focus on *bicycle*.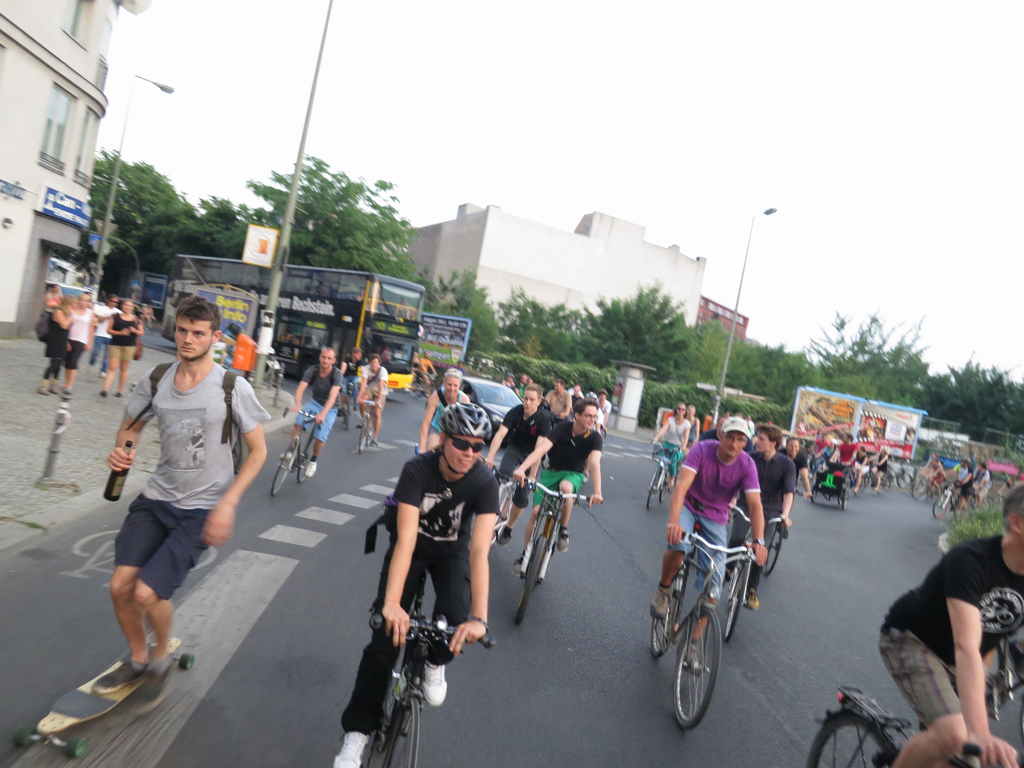
Focused at rect(269, 410, 327, 499).
